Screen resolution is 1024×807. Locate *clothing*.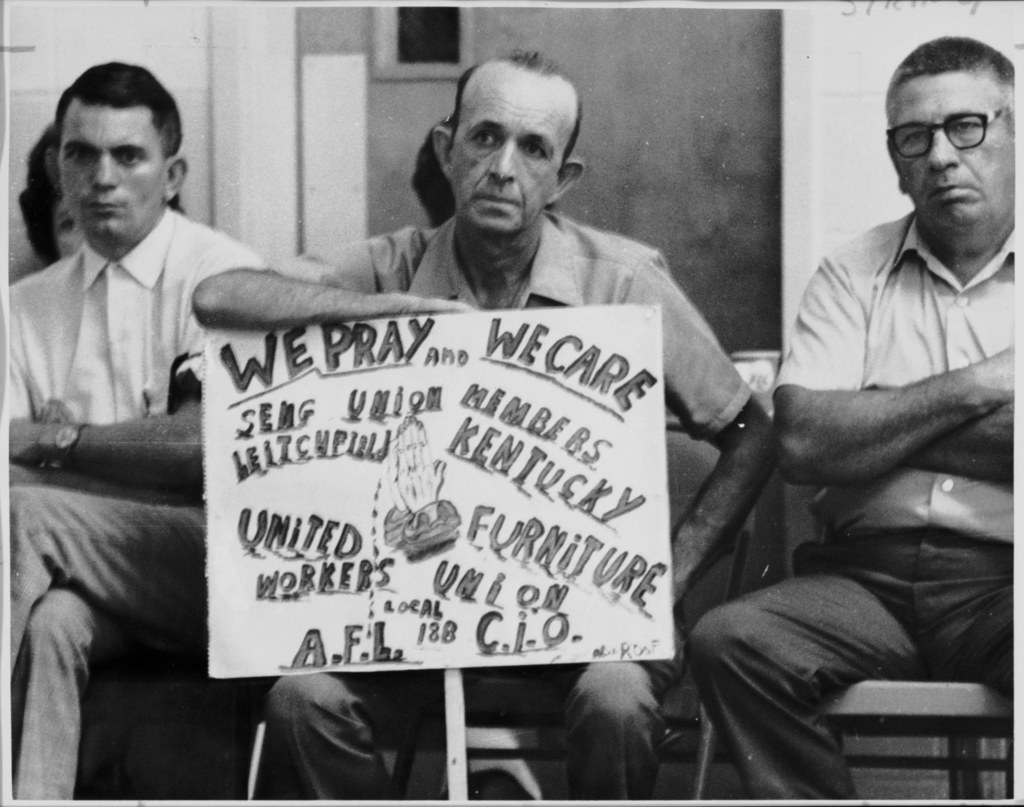
bbox=(675, 202, 1022, 795).
